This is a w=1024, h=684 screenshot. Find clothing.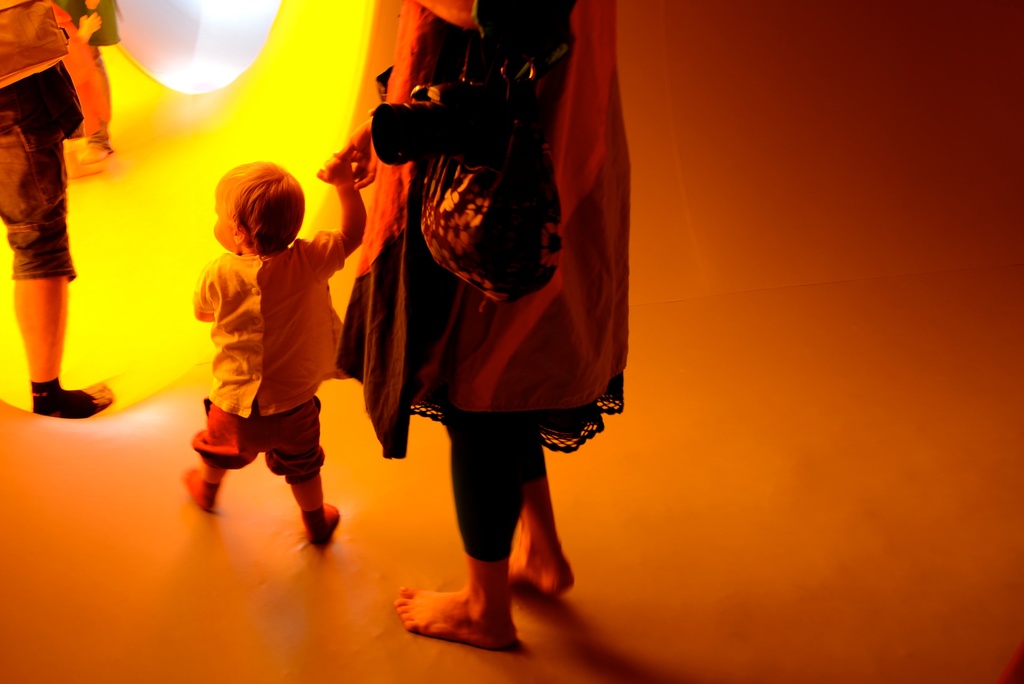
Bounding box: 328,0,641,574.
